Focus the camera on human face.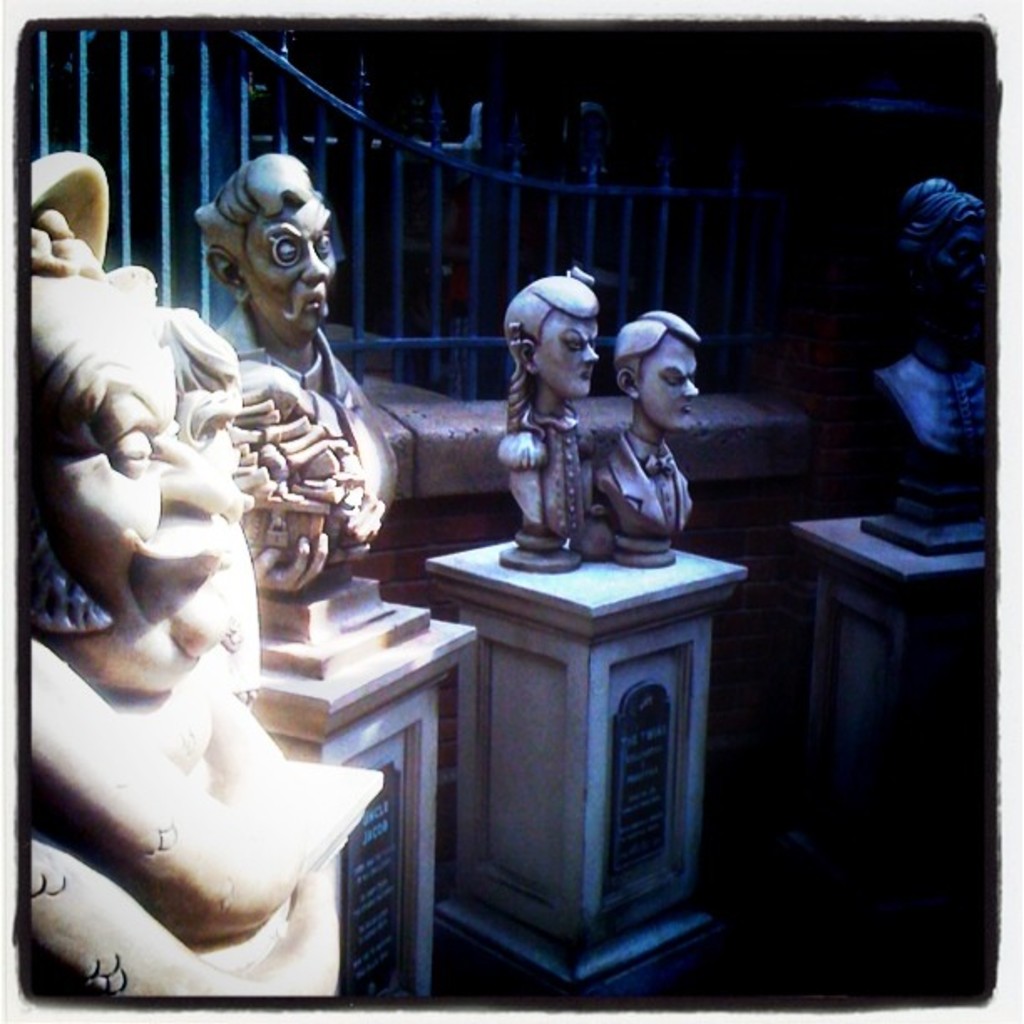
Focus region: 639,338,699,433.
